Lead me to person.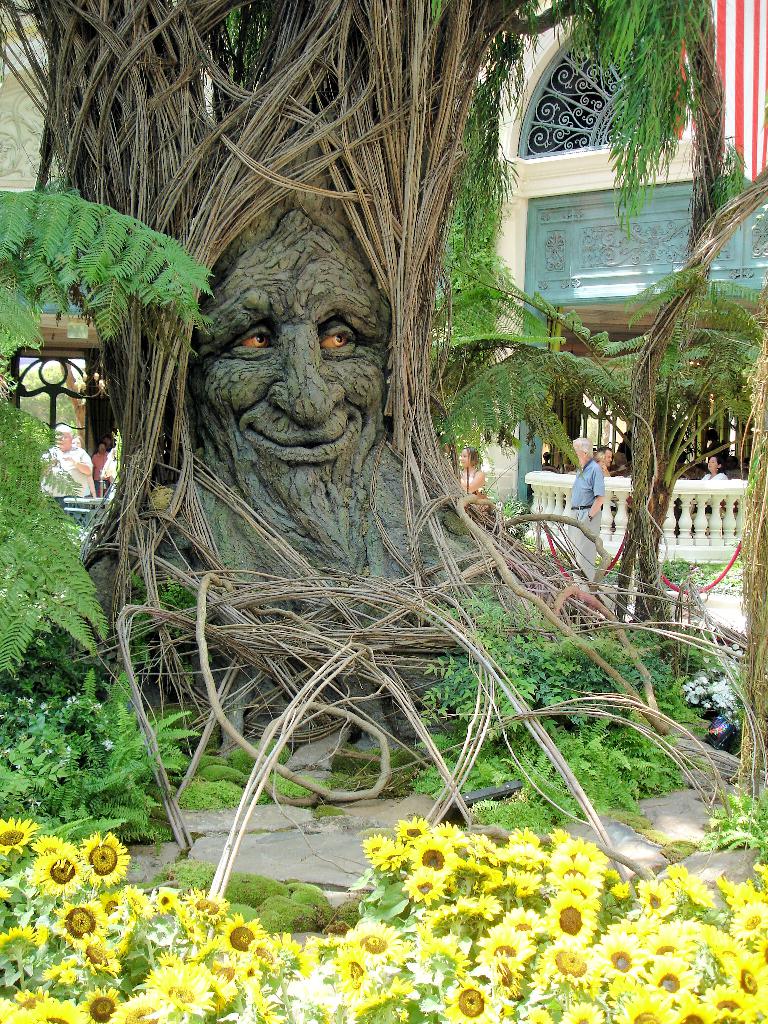
Lead to 569, 436, 609, 588.
